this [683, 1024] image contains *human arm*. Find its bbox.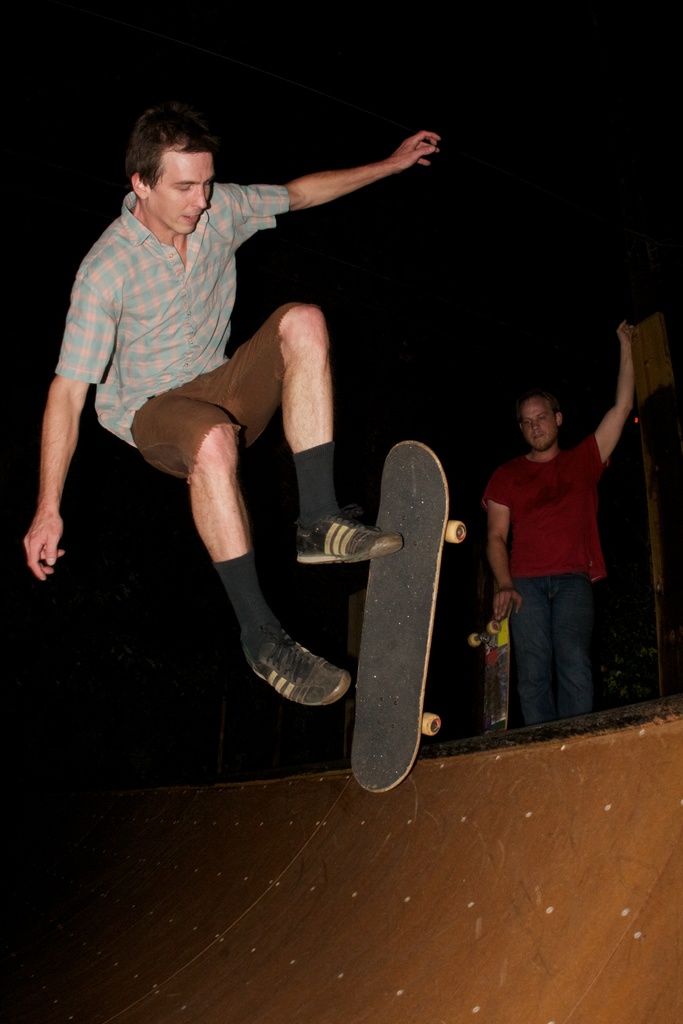
box=[237, 122, 452, 225].
